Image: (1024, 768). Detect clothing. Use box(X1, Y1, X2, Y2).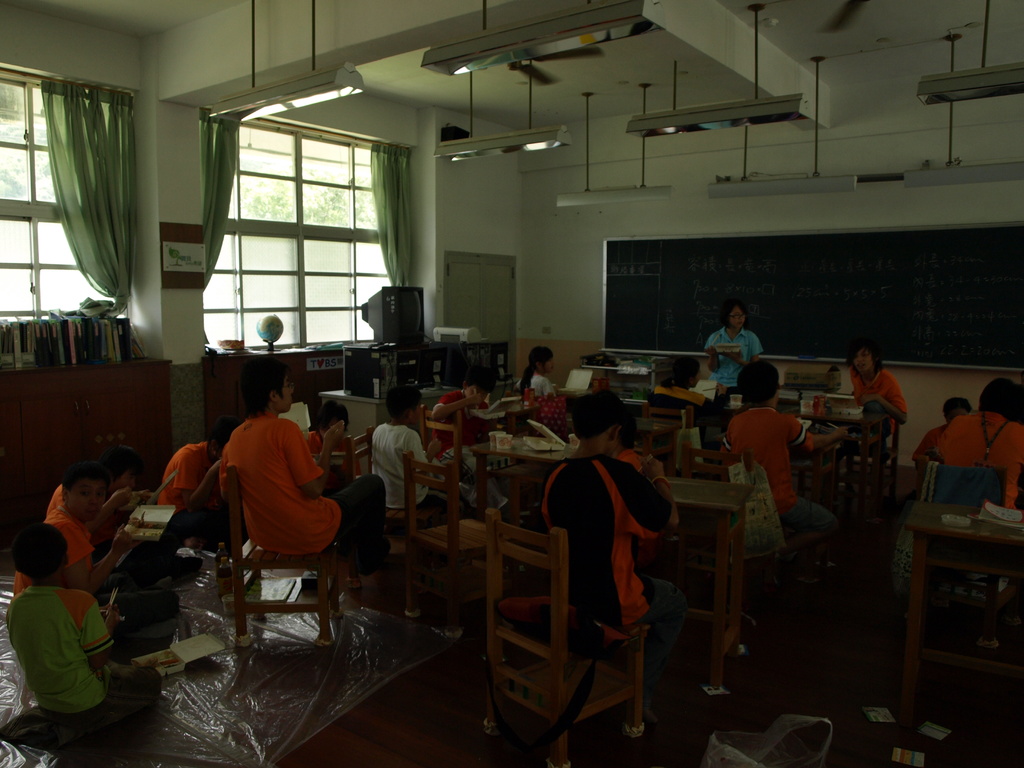
box(157, 438, 241, 534).
